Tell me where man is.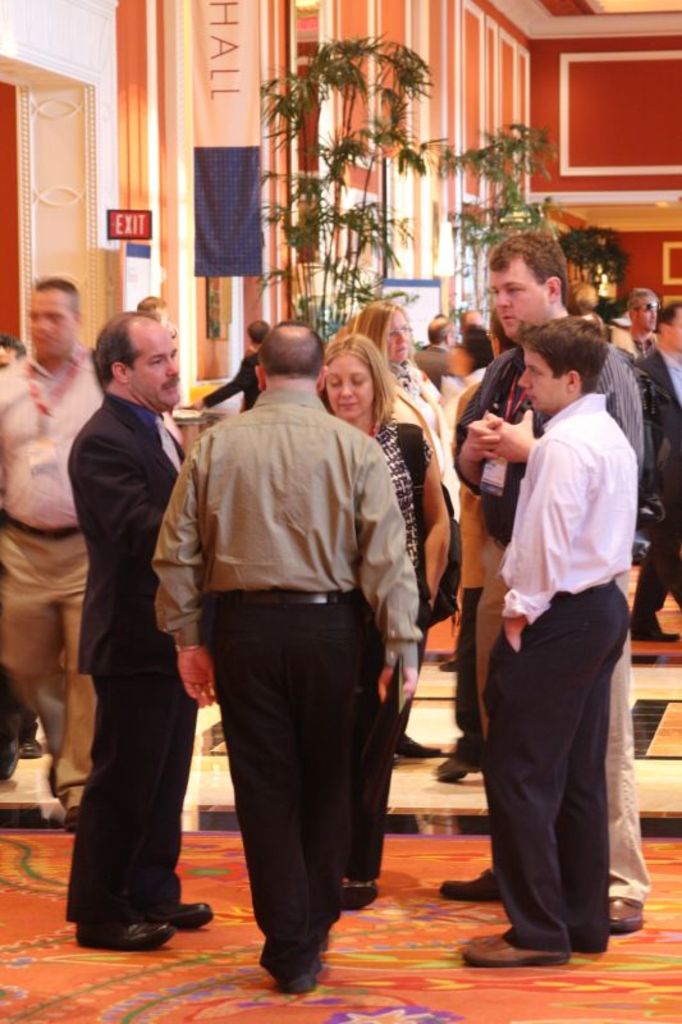
man is at left=160, top=303, right=425, bottom=972.
